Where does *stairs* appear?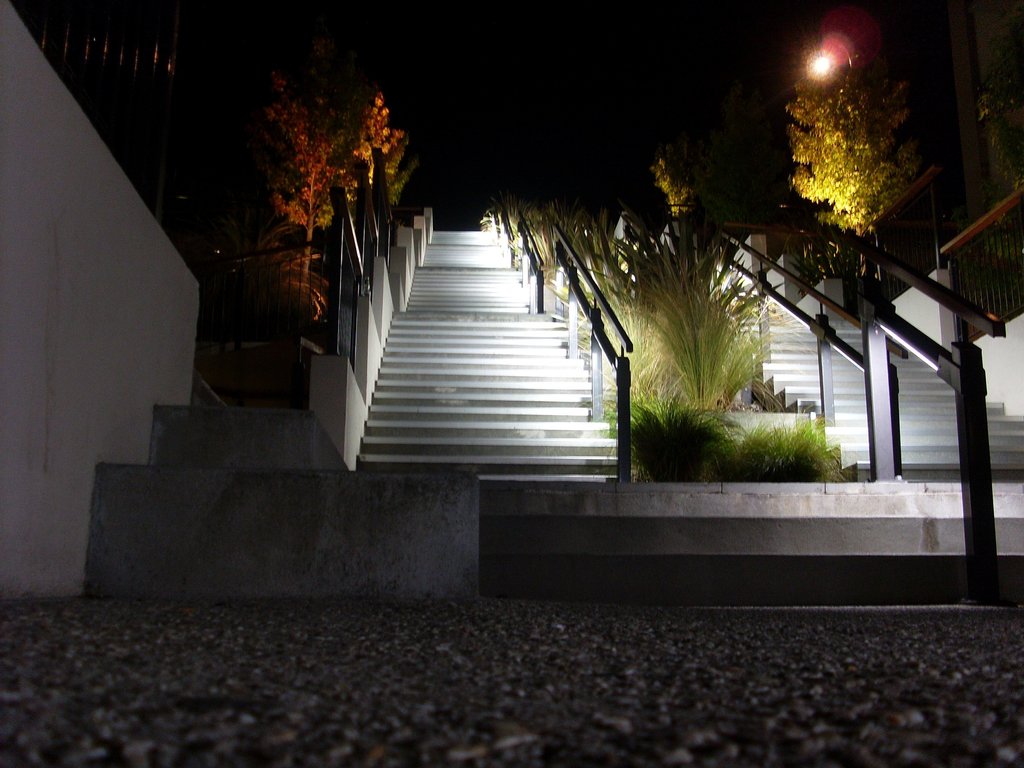
Appears at bbox(361, 226, 624, 479).
